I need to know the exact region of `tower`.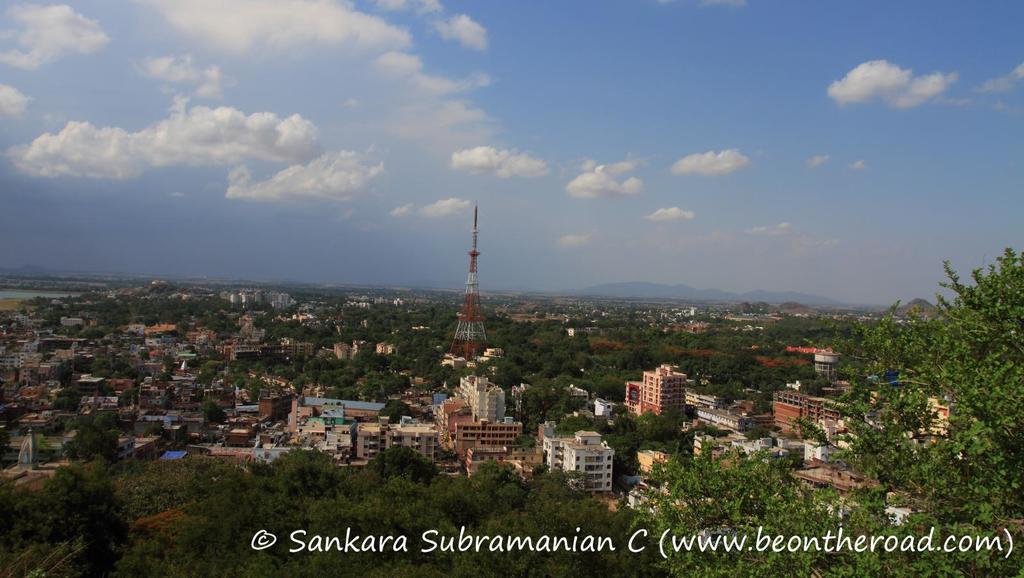
Region: [643,367,693,422].
